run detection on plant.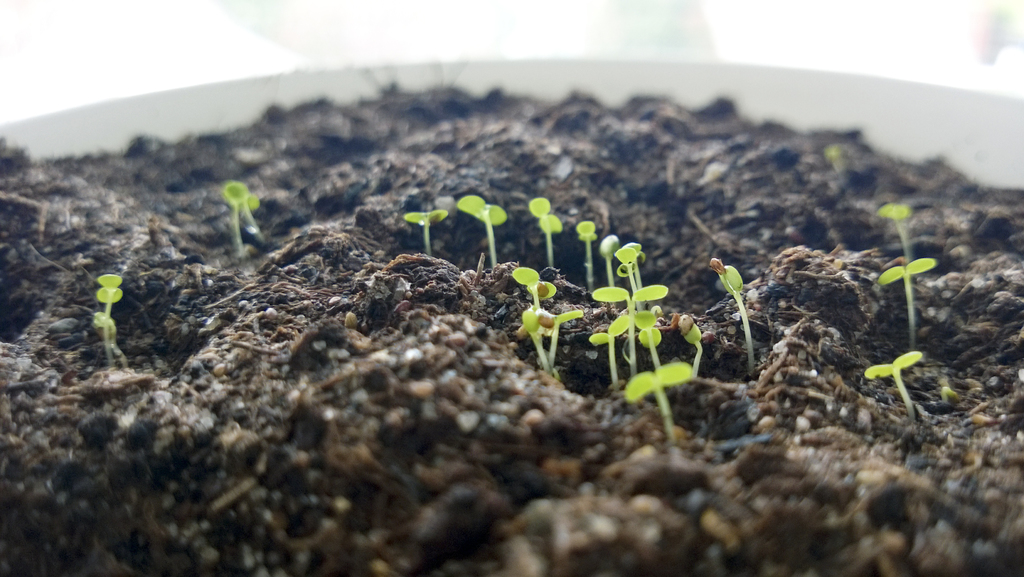
Result: region(573, 214, 601, 294).
